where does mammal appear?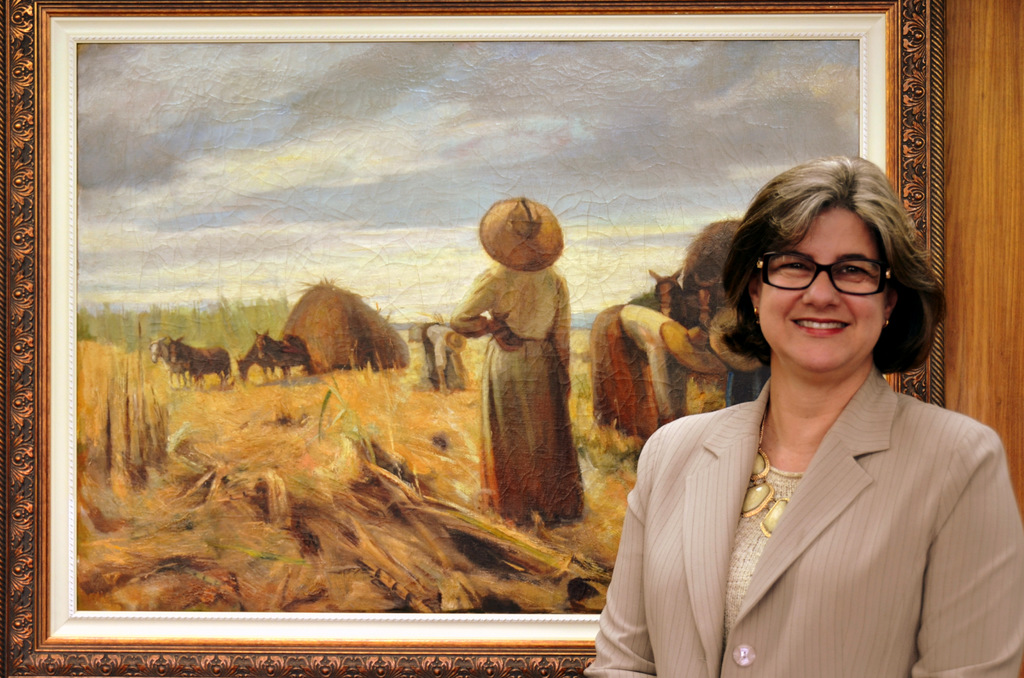
Appears at 588, 302, 728, 444.
